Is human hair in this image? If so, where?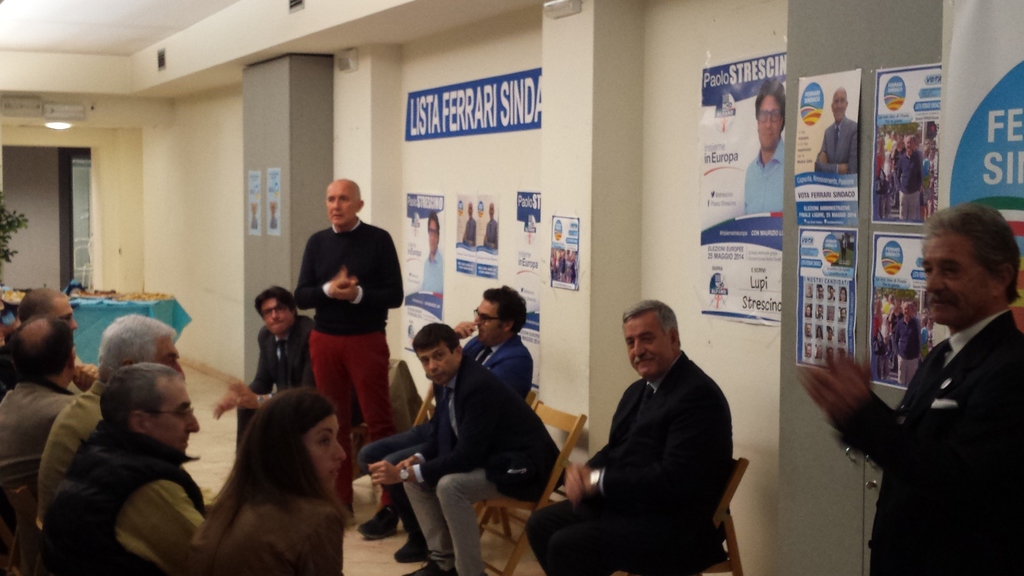
Yes, at Rect(483, 283, 531, 337).
